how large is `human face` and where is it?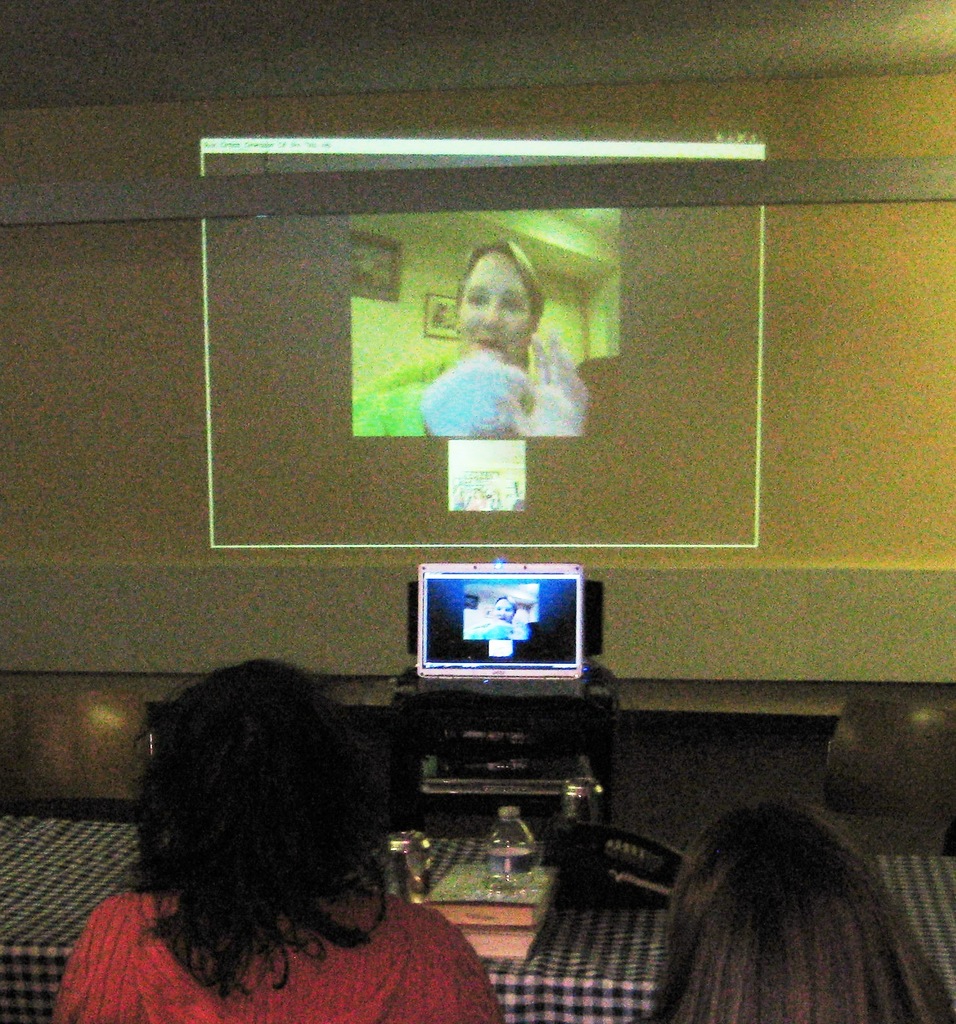
Bounding box: region(458, 256, 536, 356).
